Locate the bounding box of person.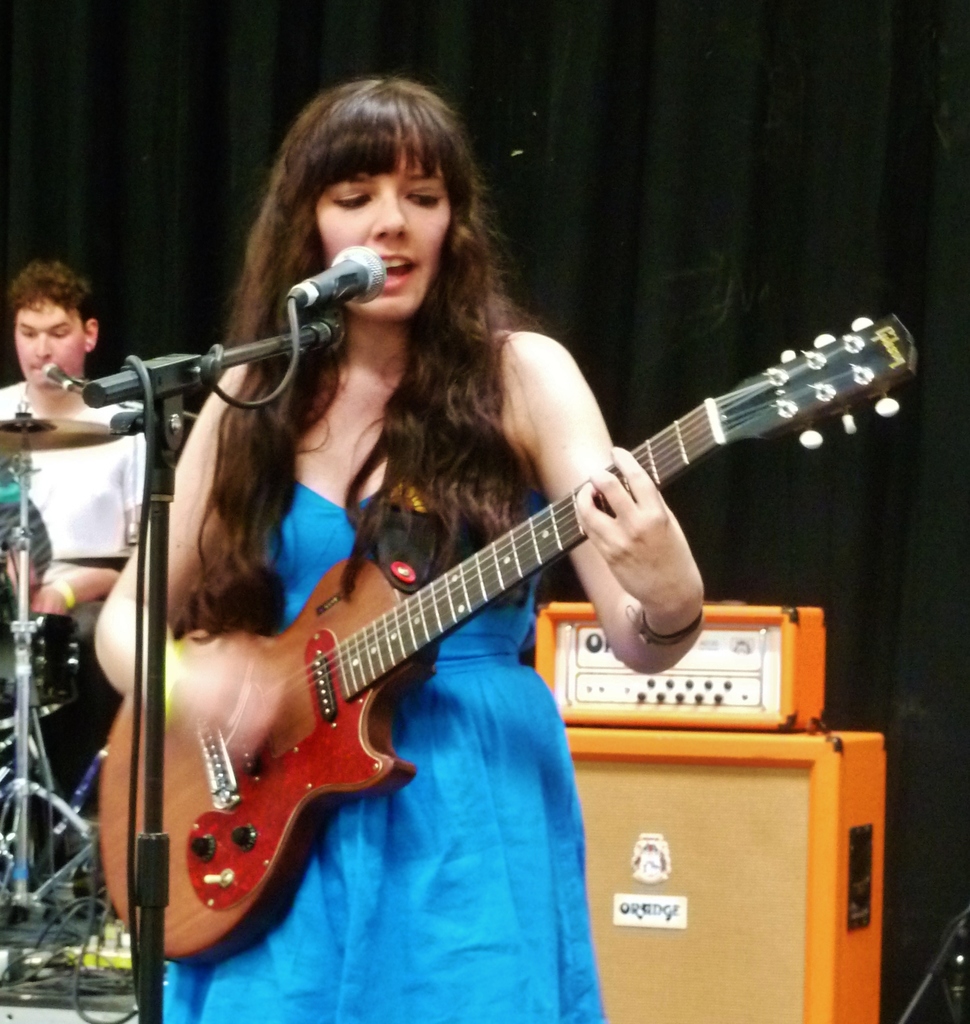
Bounding box: locate(0, 257, 153, 645).
